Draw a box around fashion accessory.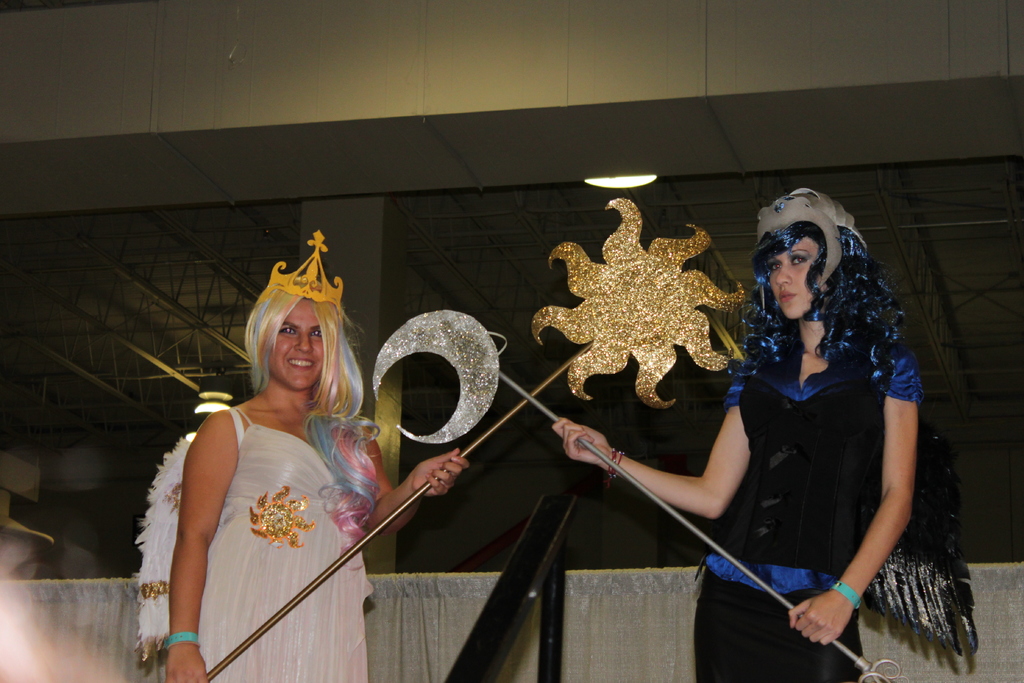
{"left": 268, "top": 231, "right": 346, "bottom": 311}.
